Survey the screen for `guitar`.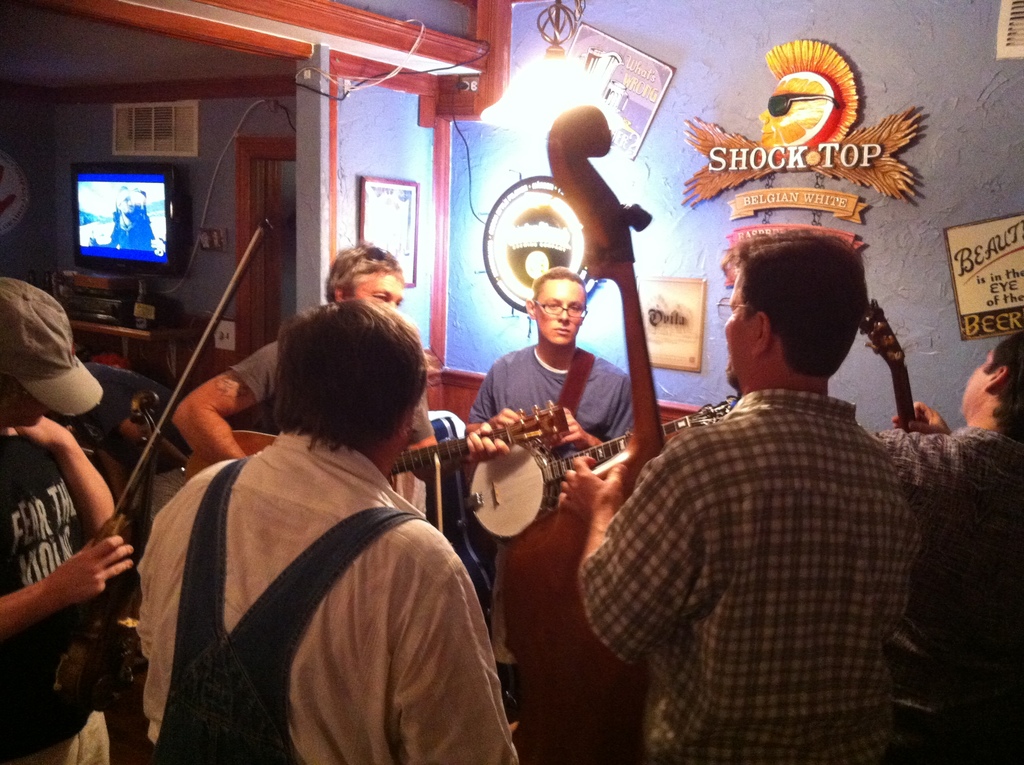
Survey found: x1=872 y1=298 x2=920 y2=435.
